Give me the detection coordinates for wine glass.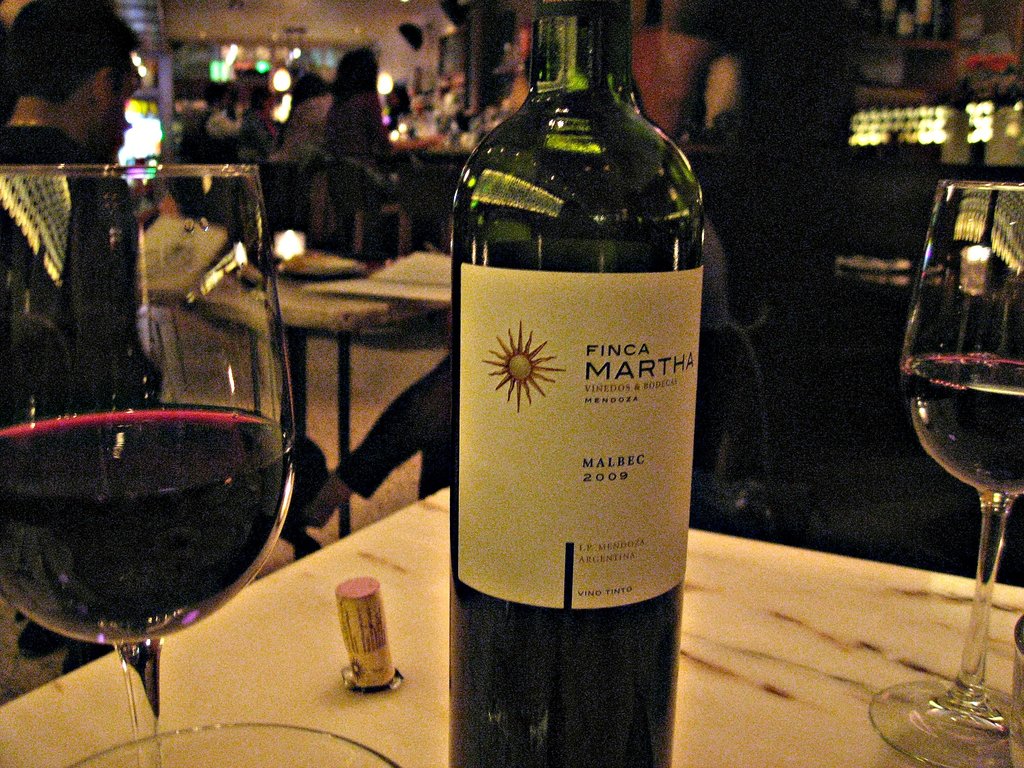
[x1=0, y1=162, x2=299, y2=767].
